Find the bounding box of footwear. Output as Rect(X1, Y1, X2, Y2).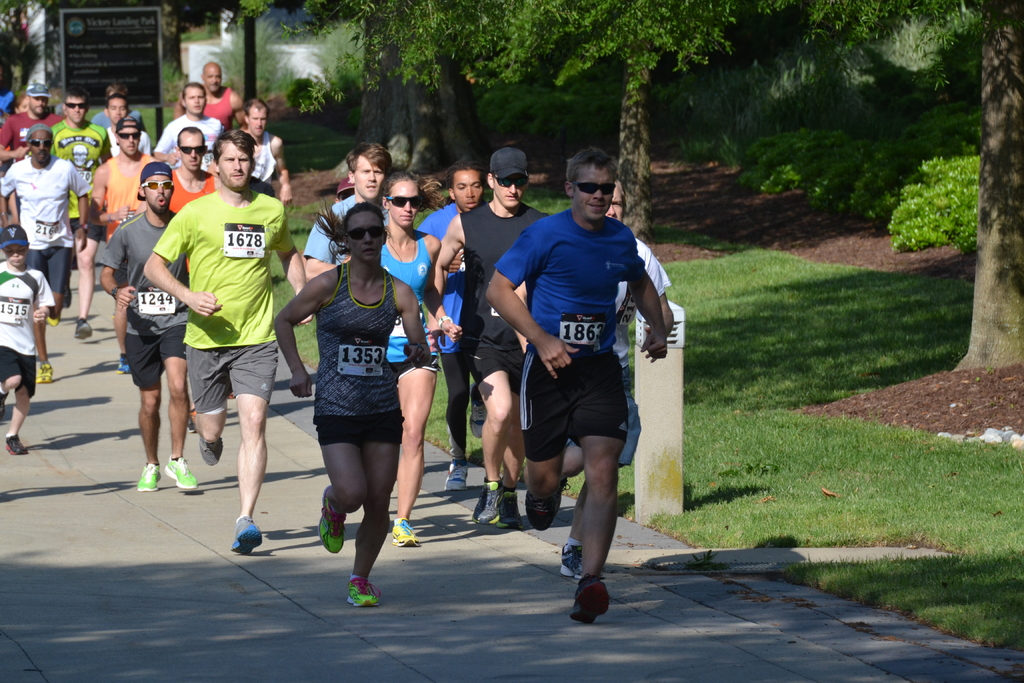
Rect(74, 316, 93, 340).
